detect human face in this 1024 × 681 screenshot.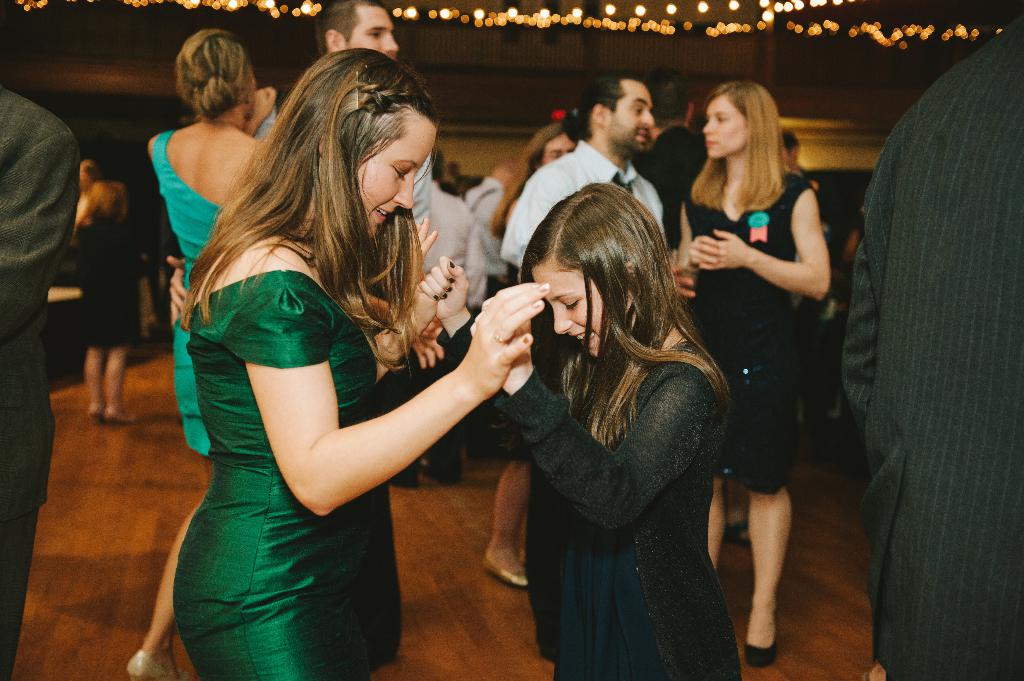
Detection: 695, 93, 748, 156.
